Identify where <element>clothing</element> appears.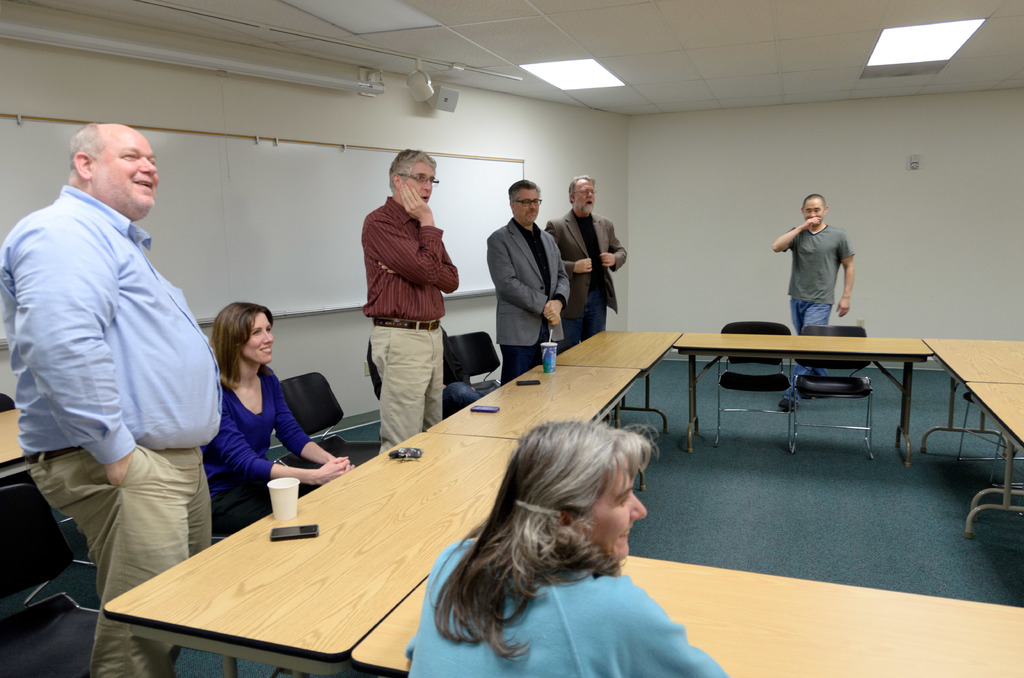
Appears at (404, 536, 732, 677).
